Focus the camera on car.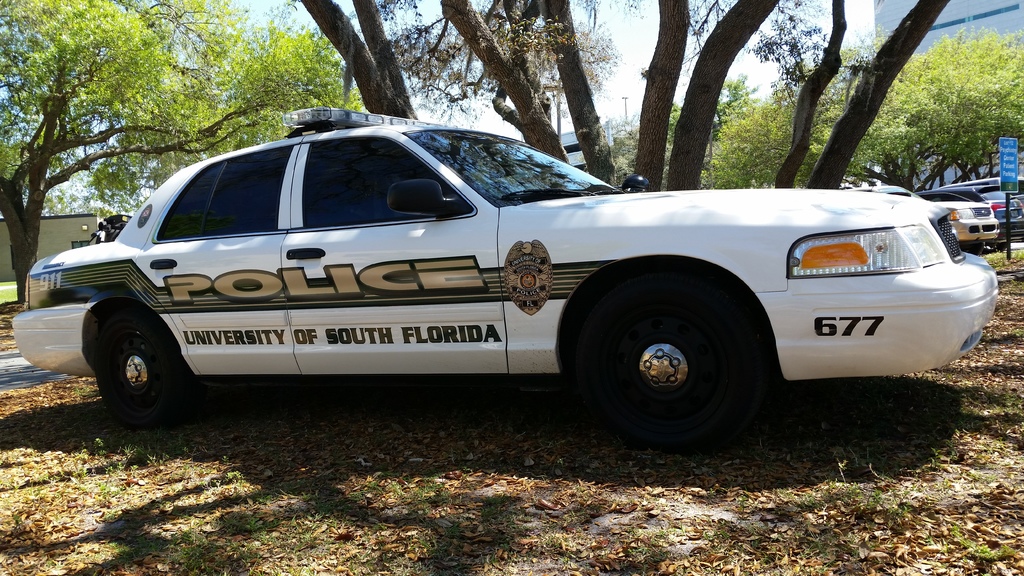
Focus region: (x1=958, y1=182, x2=1023, y2=251).
